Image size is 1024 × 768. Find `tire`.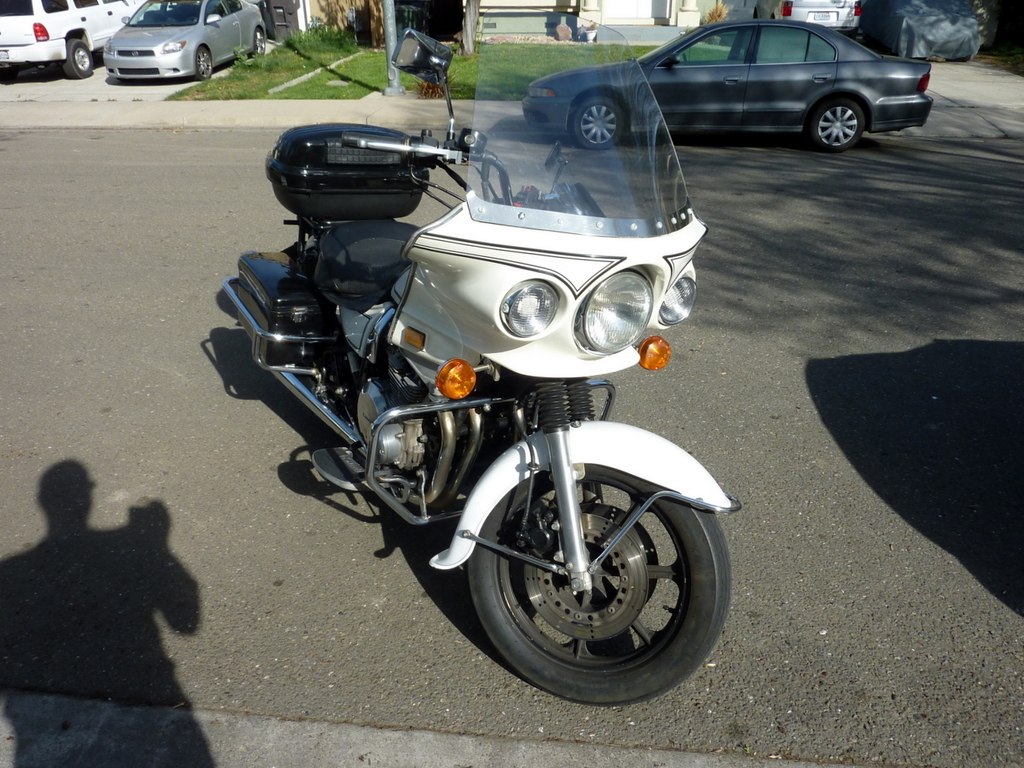
x1=458, y1=433, x2=718, y2=701.
